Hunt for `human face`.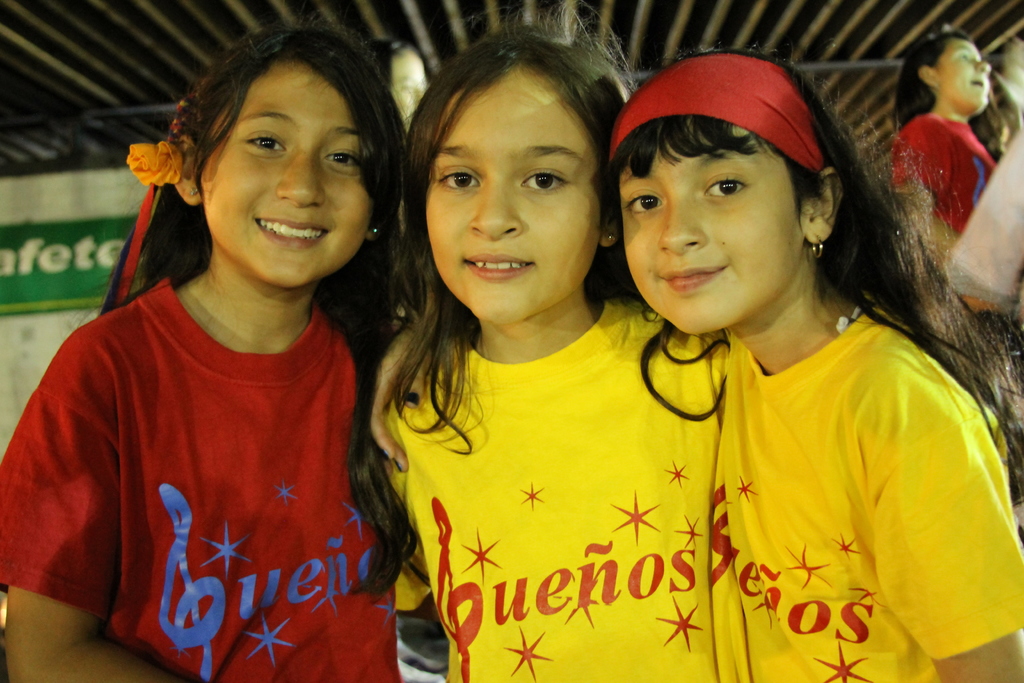
Hunted down at (x1=932, y1=37, x2=991, y2=106).
